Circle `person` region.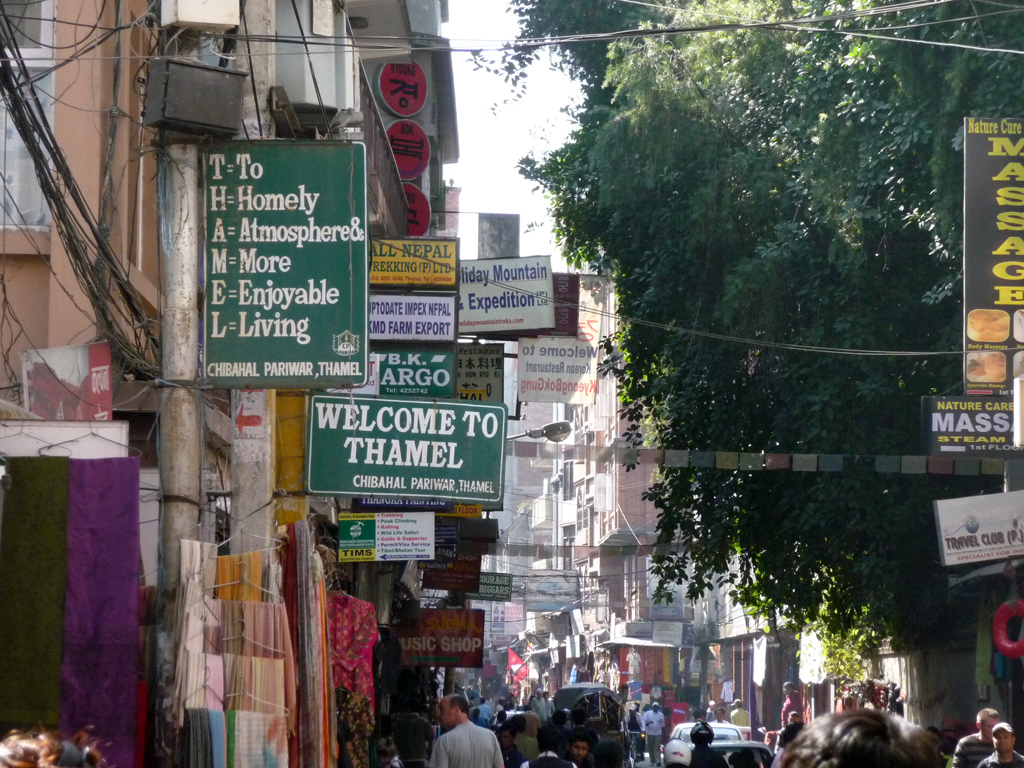
Region: <region>783, 710, 942, 767</region>.
